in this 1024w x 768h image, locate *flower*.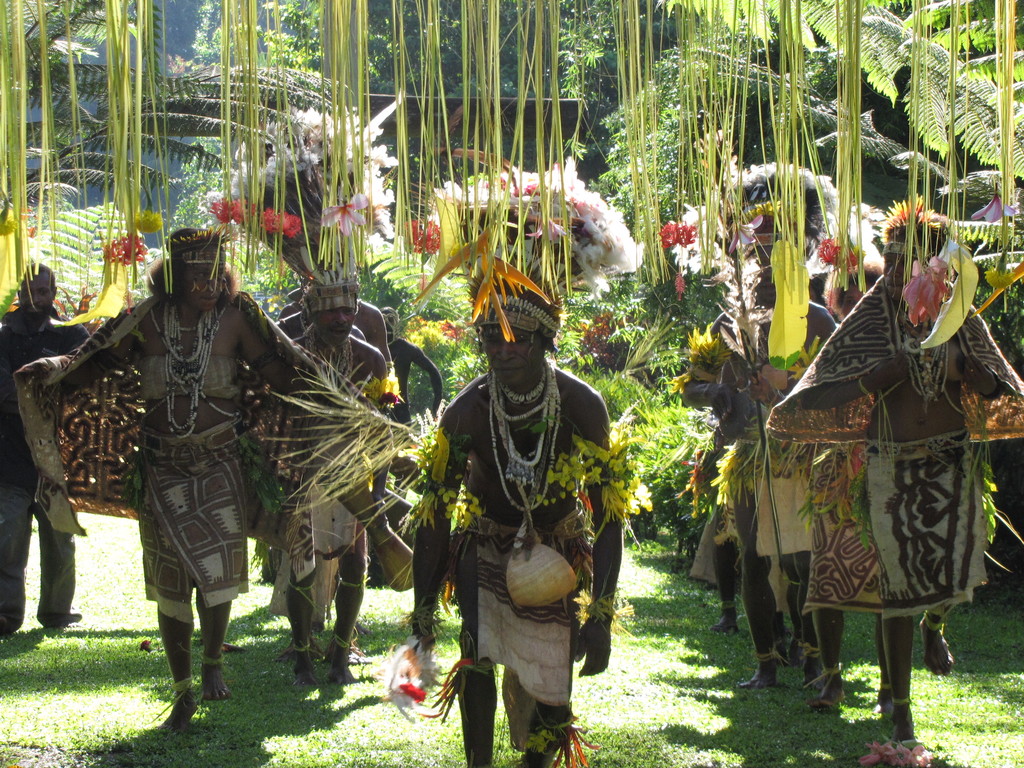
Bounding box: locate(727, 212, 763, 252).
